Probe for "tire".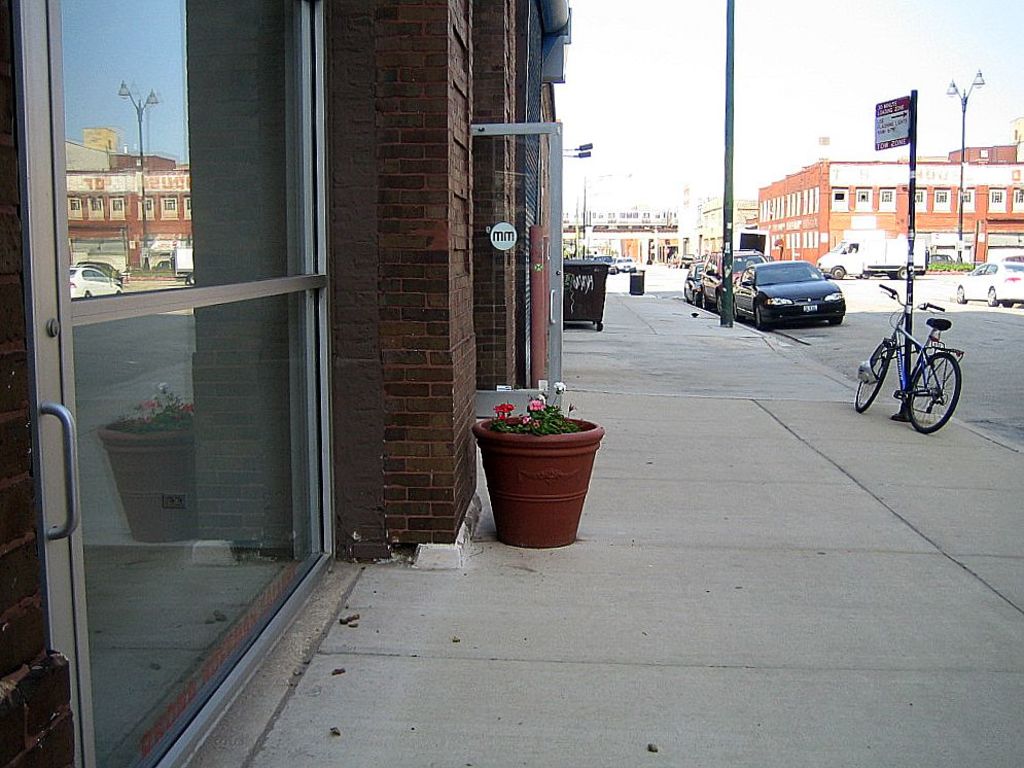
Probe result: BBox(832, 266, 848, 281).
